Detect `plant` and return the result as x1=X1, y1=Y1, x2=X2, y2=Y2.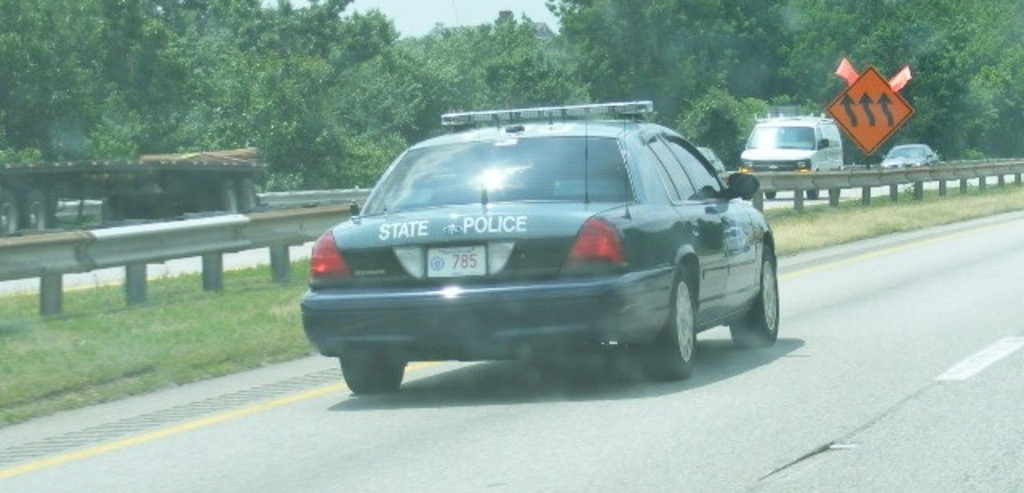
x1=242, y1=163, x2=302, y2=198.
